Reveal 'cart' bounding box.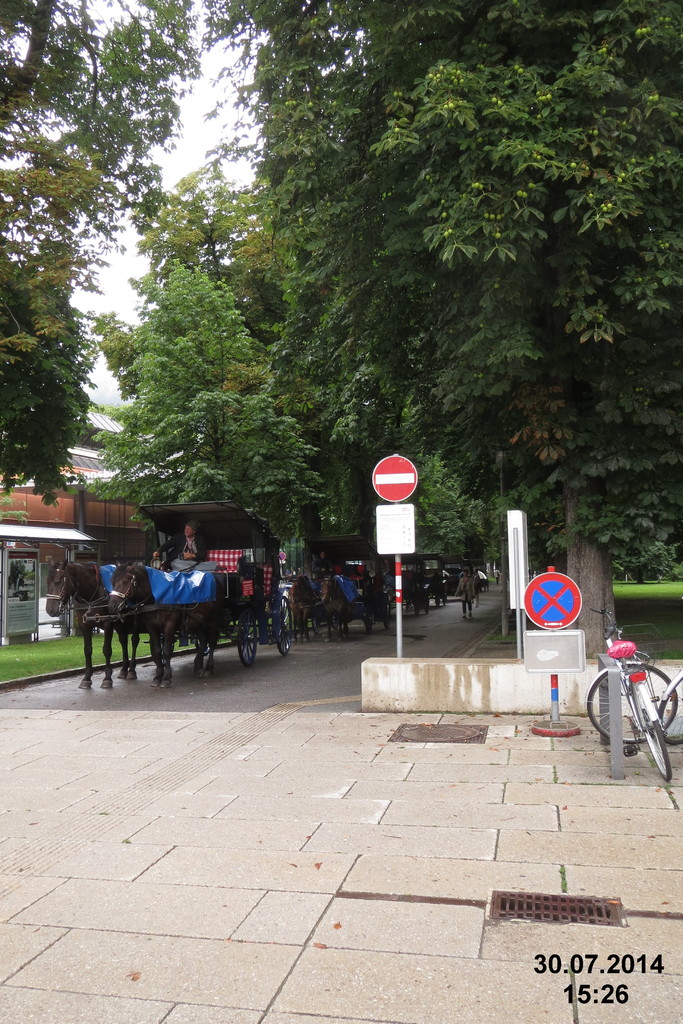
Revealed: box=[407, 554, 453, 611].
